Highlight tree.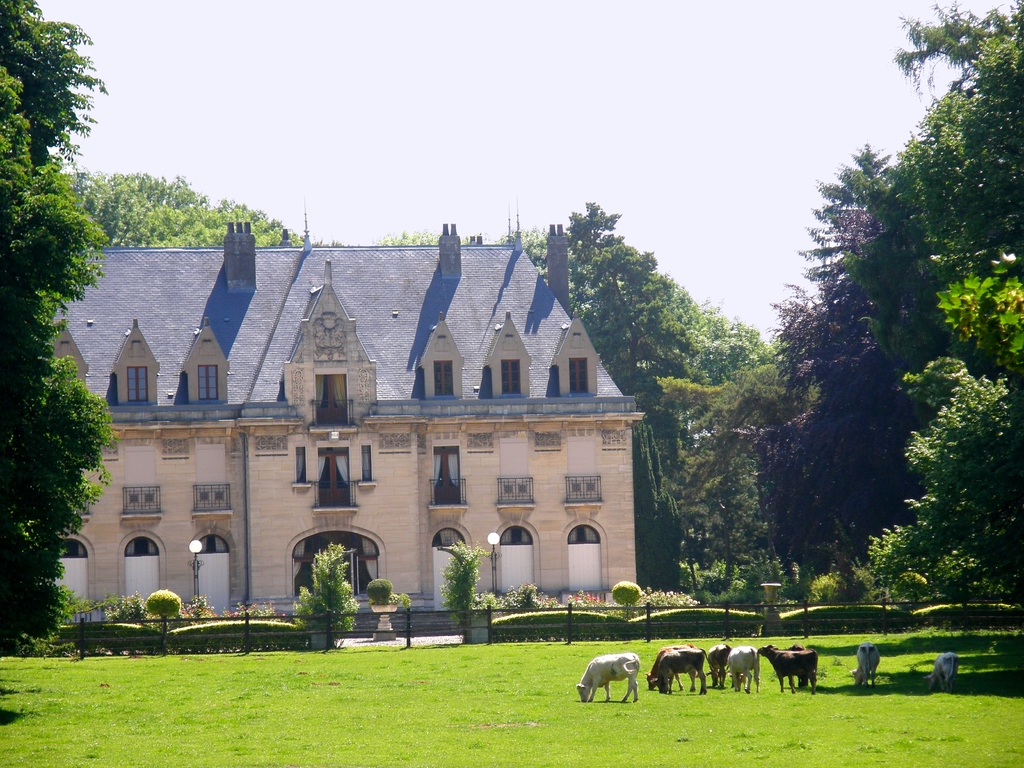
Highlighted region: box=[755, 186, 933, 616].
